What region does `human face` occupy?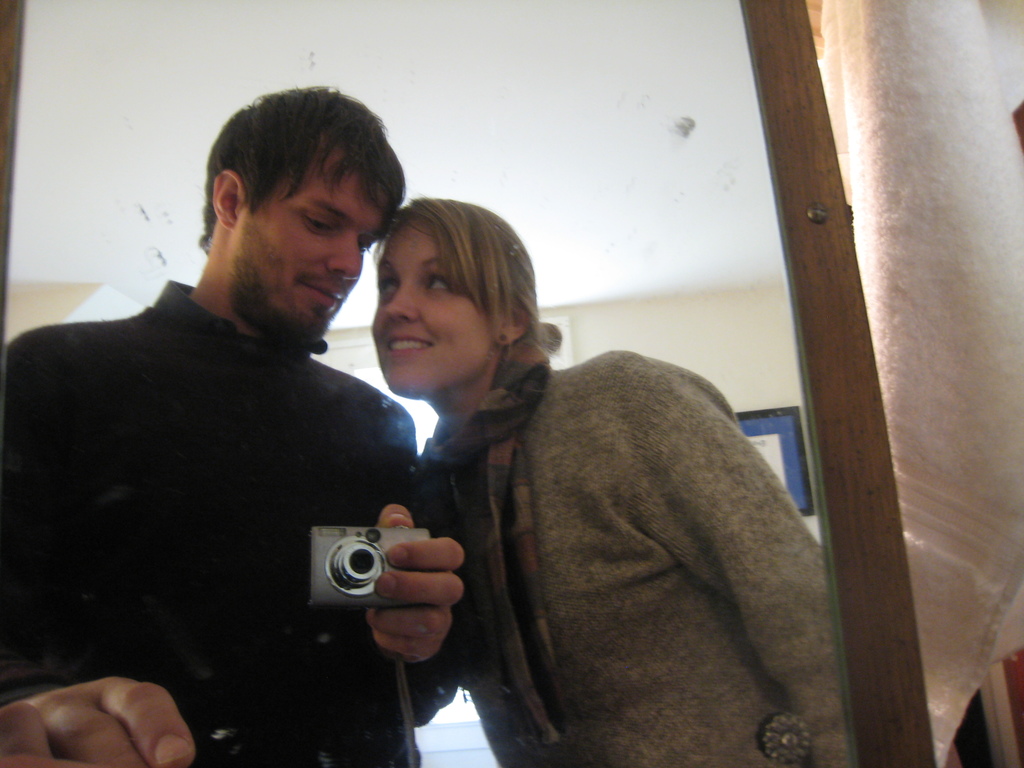
region(231, 148, 382, 336).
